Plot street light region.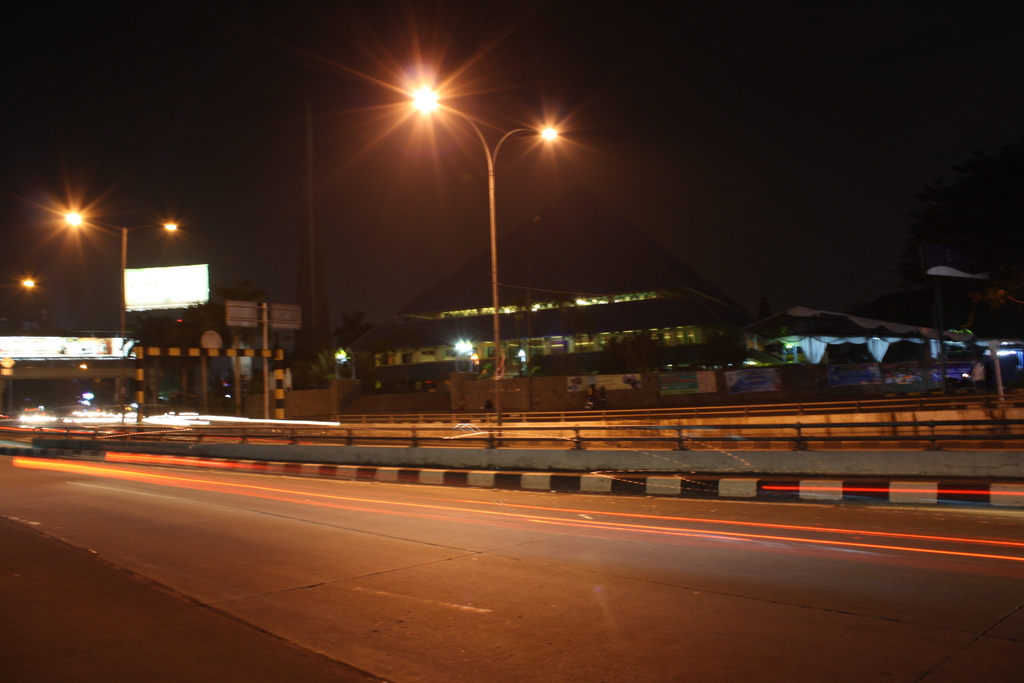
Plotted at x1=58 y1=204 x2=181 y2=404.
